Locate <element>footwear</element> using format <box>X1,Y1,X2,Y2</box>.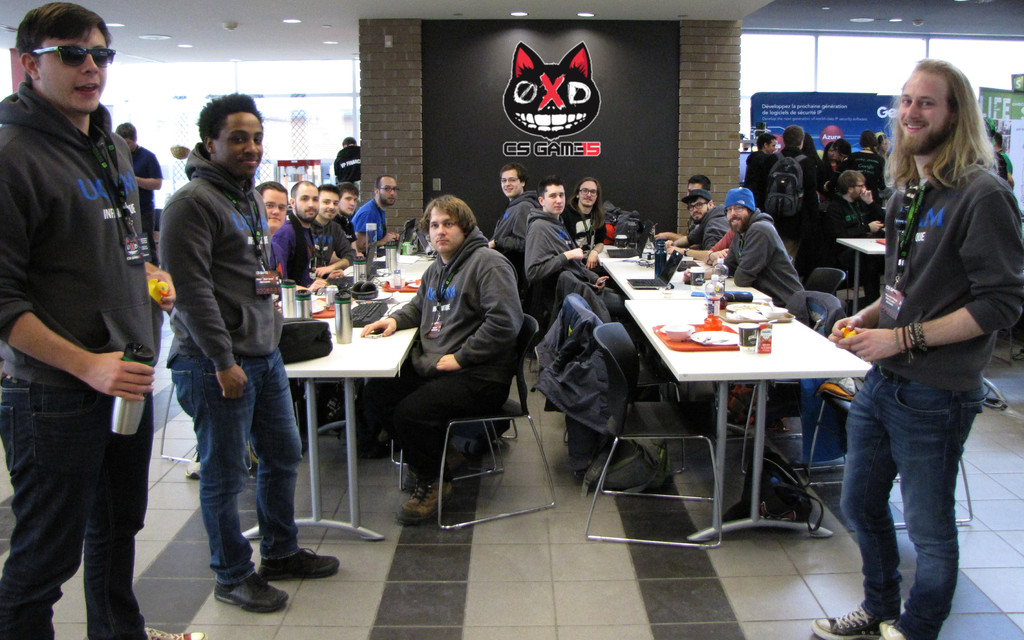
<box>392,478,452,527</box>.
